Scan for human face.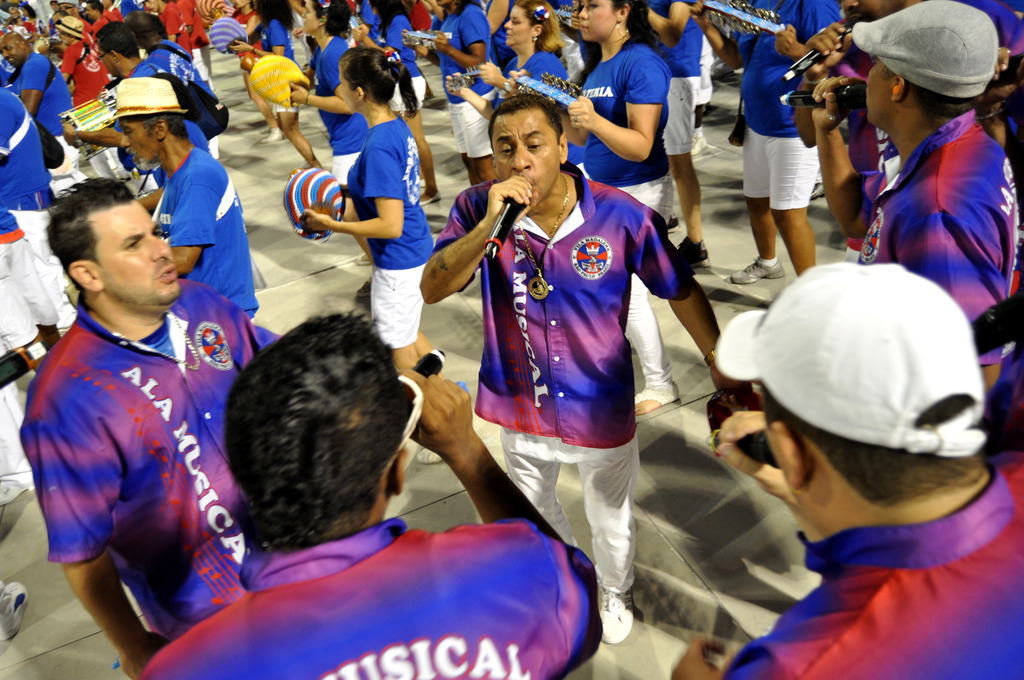
Scan result: (left=865, top=64, right=886, bottom=122).
